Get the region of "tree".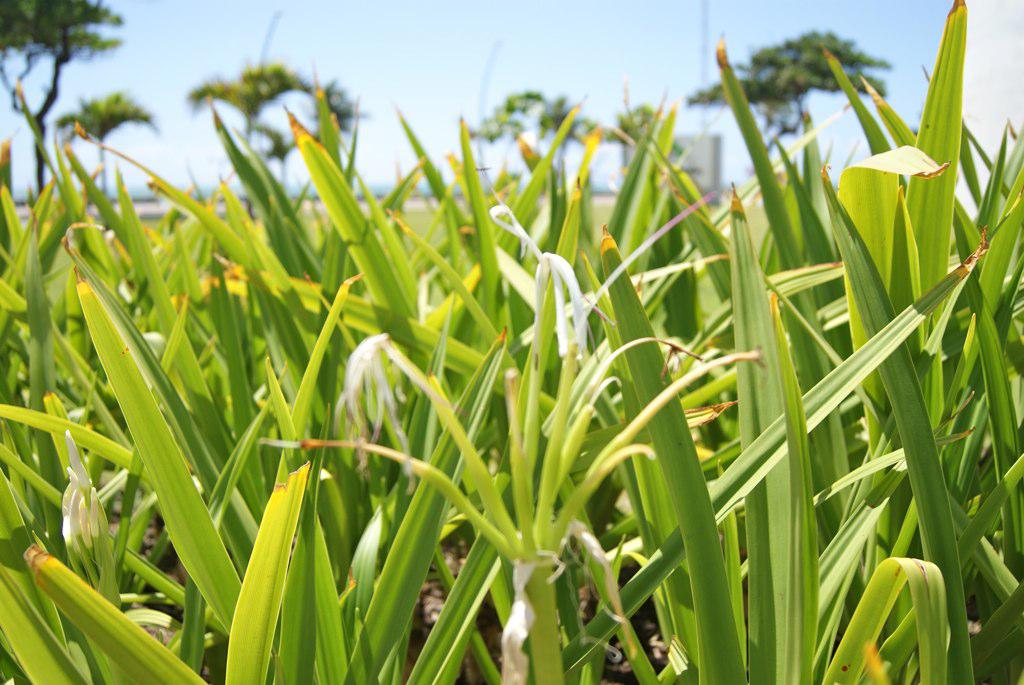
BBox(478, 84, 628, 184).
